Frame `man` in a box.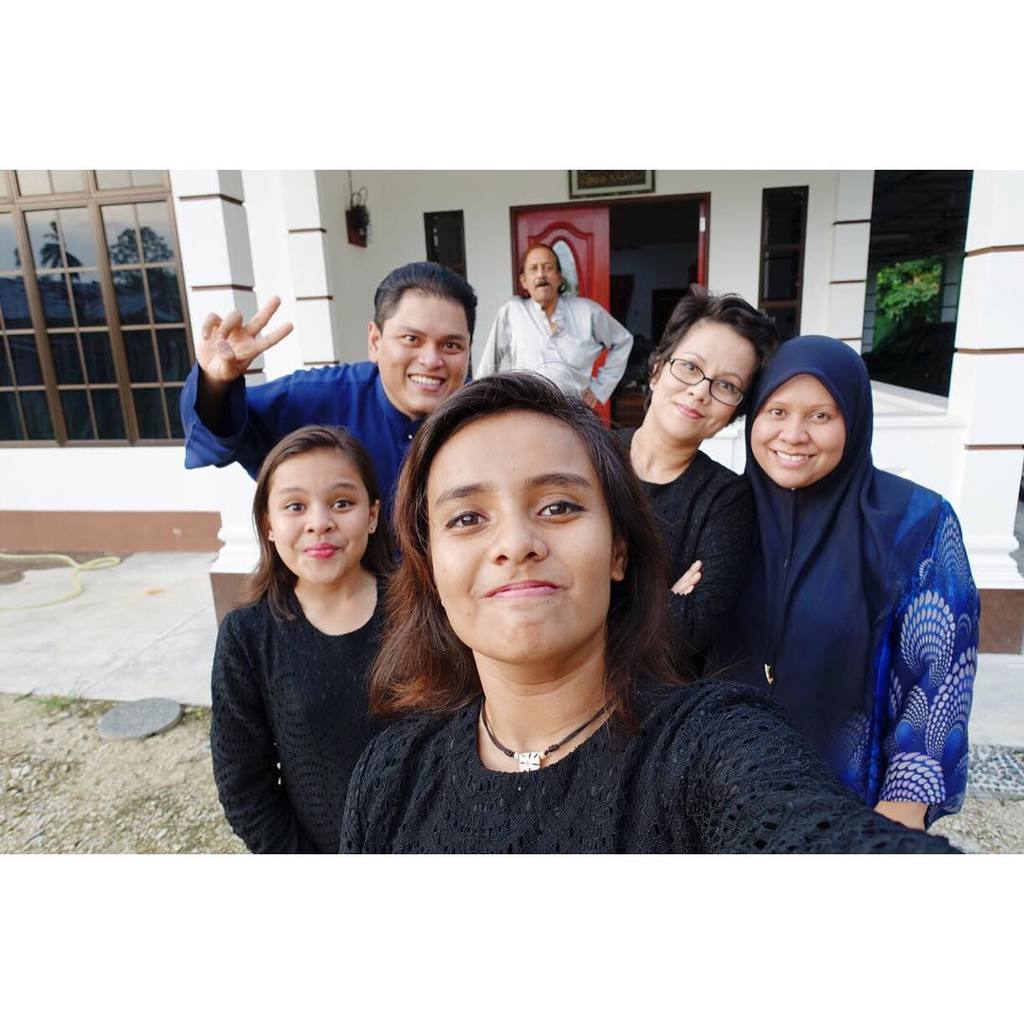
[x1=476, y1=243, x2=633, y2=414].
